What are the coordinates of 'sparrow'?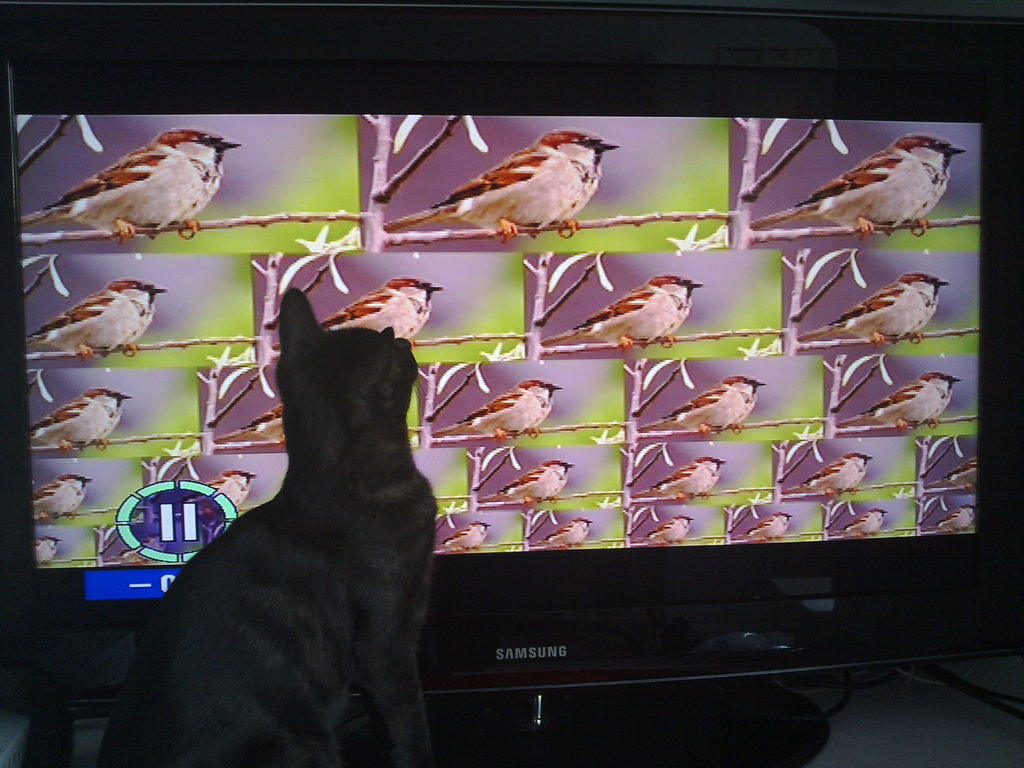
(x1=643, y1=515, x2=694, y2=536).
